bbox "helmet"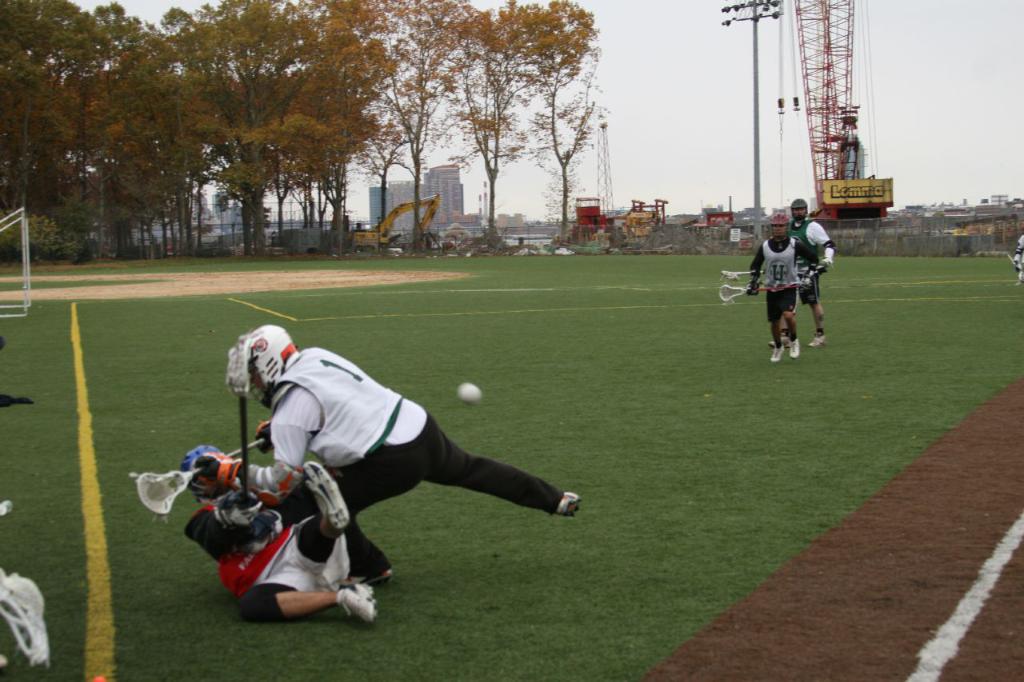
[175,450,224,496]
